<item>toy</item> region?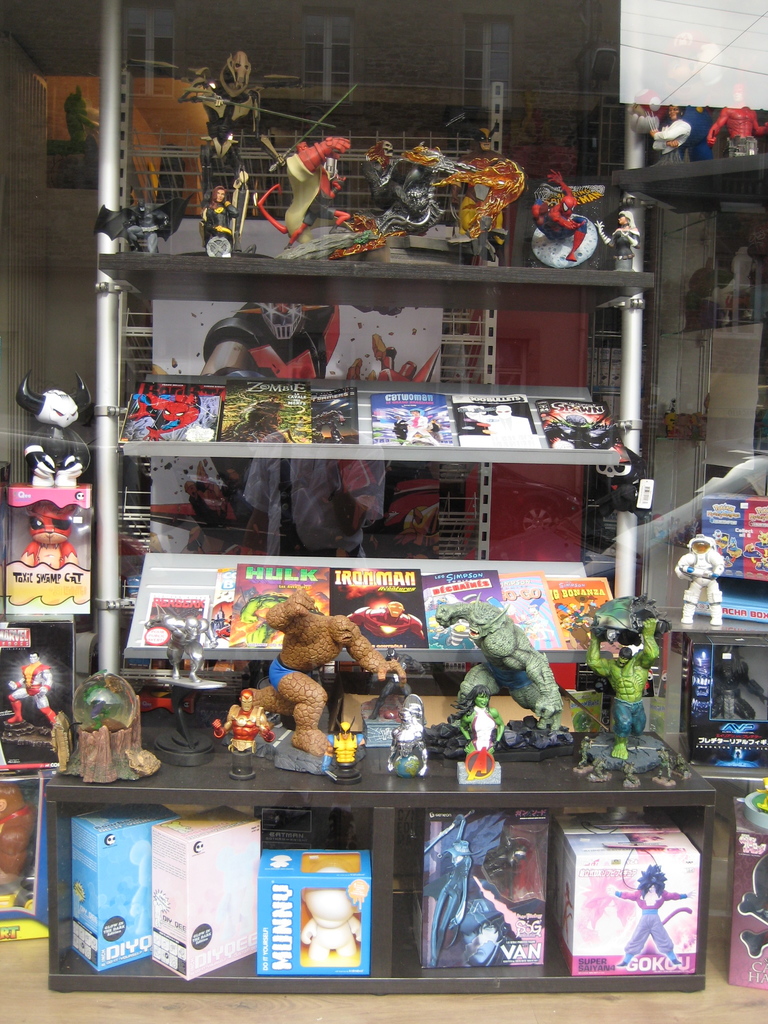
[left=585, top=596, right=673, bottom=774]
